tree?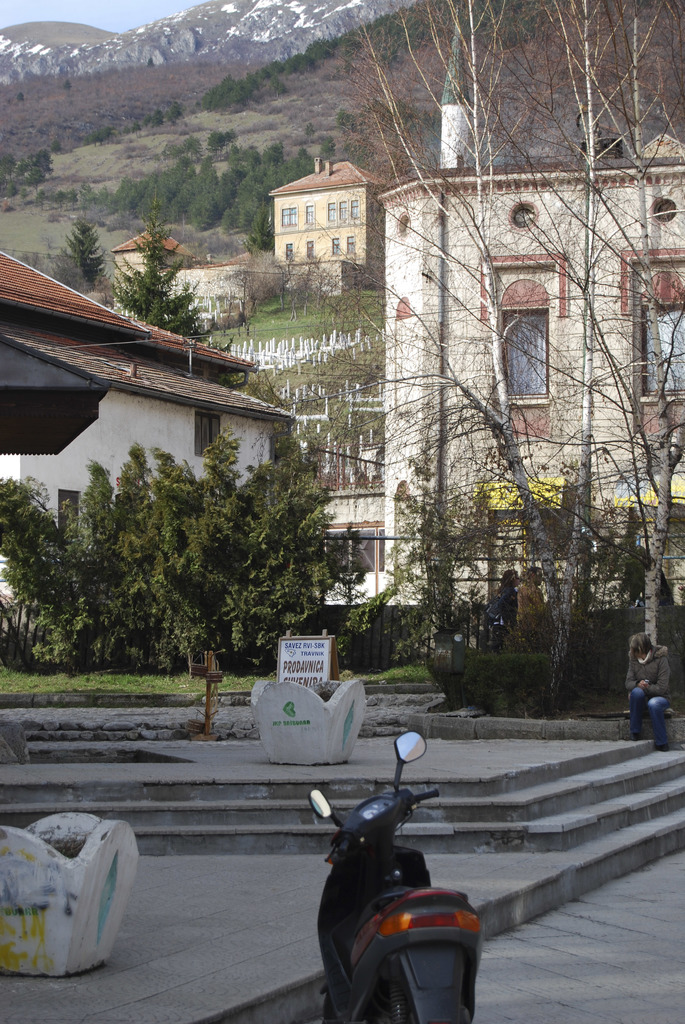
(left=318, top=132, right=338, bottom=162)
